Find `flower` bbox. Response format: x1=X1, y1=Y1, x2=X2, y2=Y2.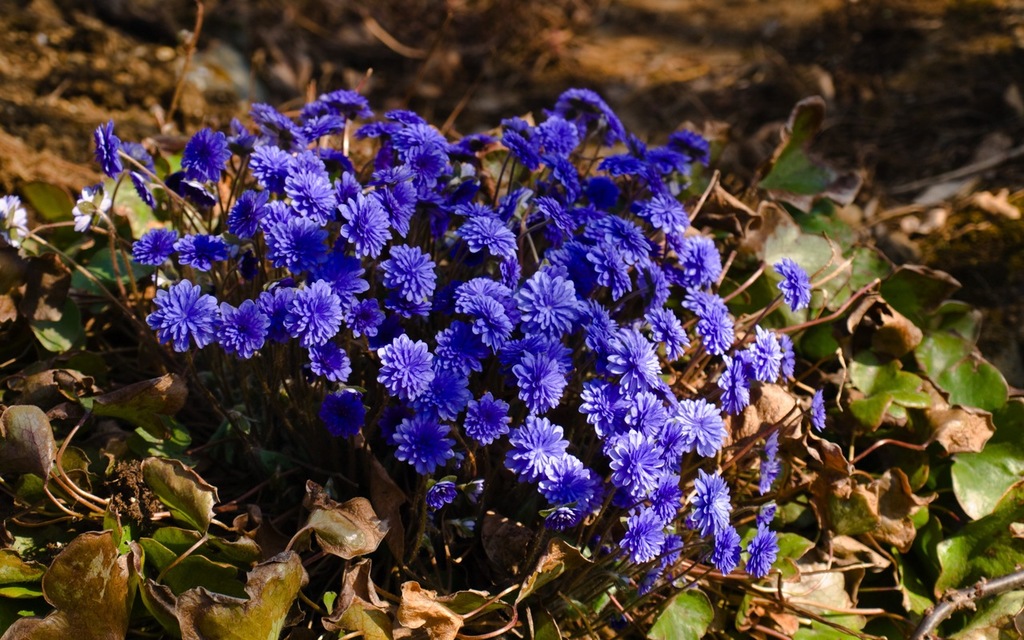
x1=704, y1=526, x2=740, y2=568.
